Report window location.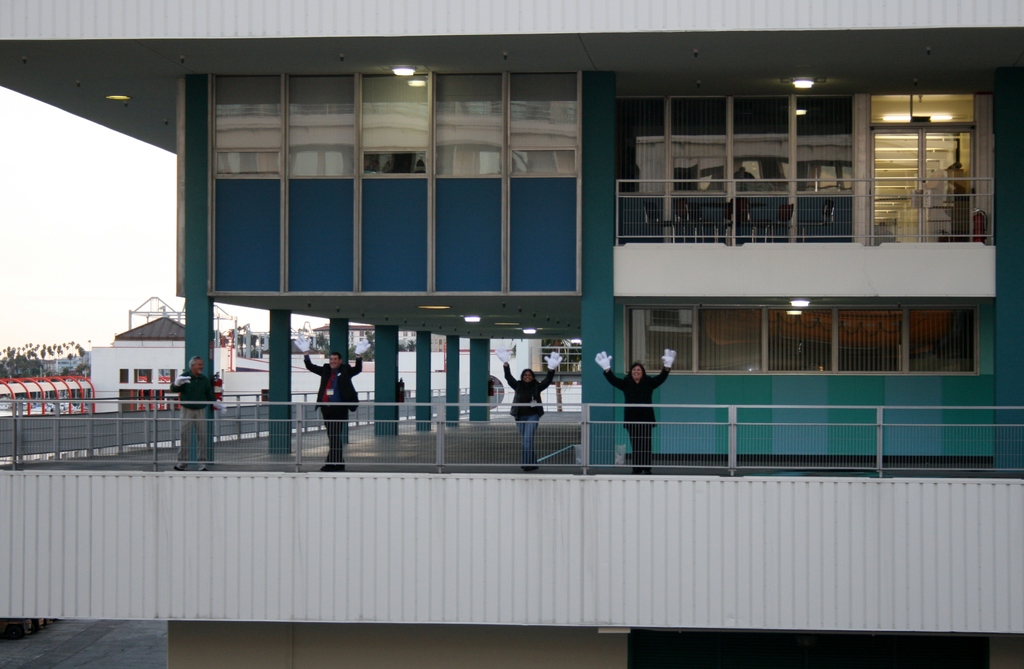
Report: BBox(117, 367, 130, 386).
